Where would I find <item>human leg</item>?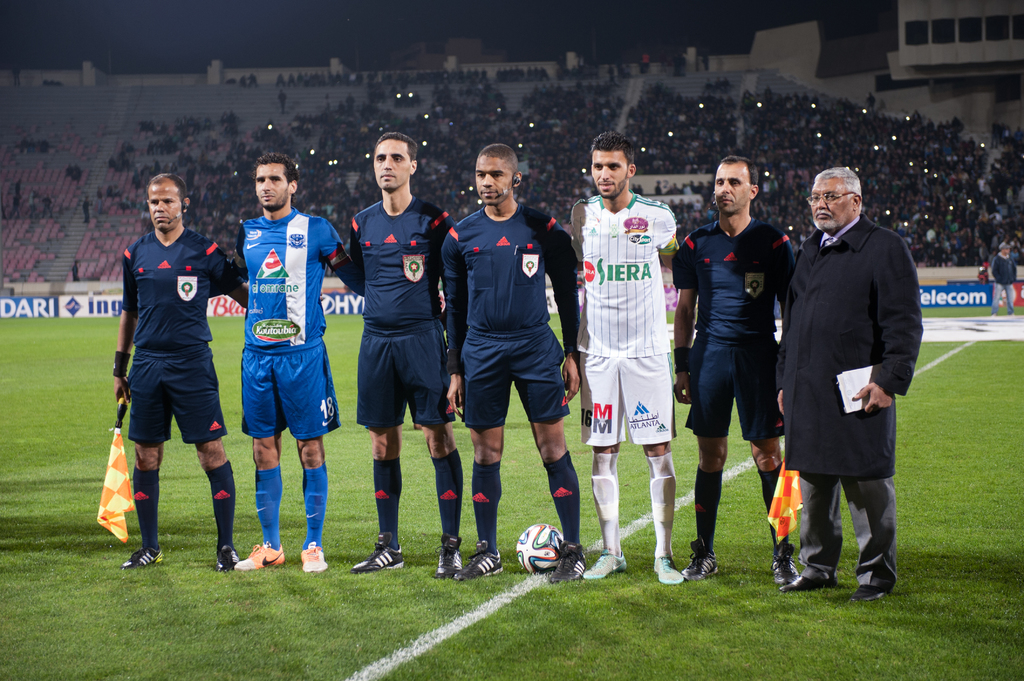
At 853,477,897,597.
